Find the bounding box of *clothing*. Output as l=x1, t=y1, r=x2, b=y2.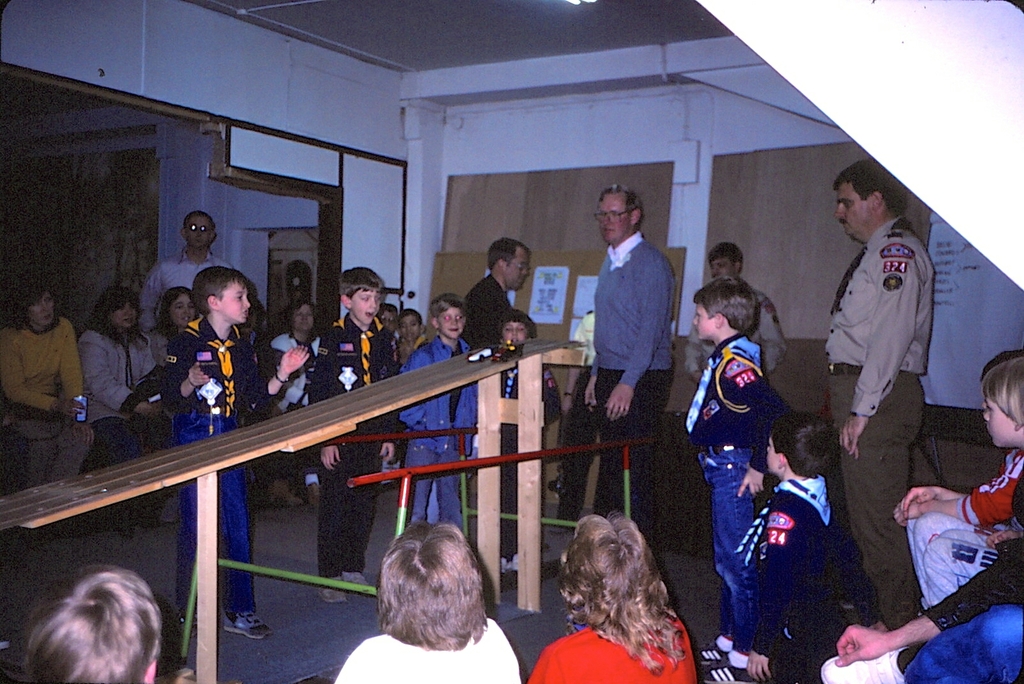
l=810, t=218, r=947, b=623.
